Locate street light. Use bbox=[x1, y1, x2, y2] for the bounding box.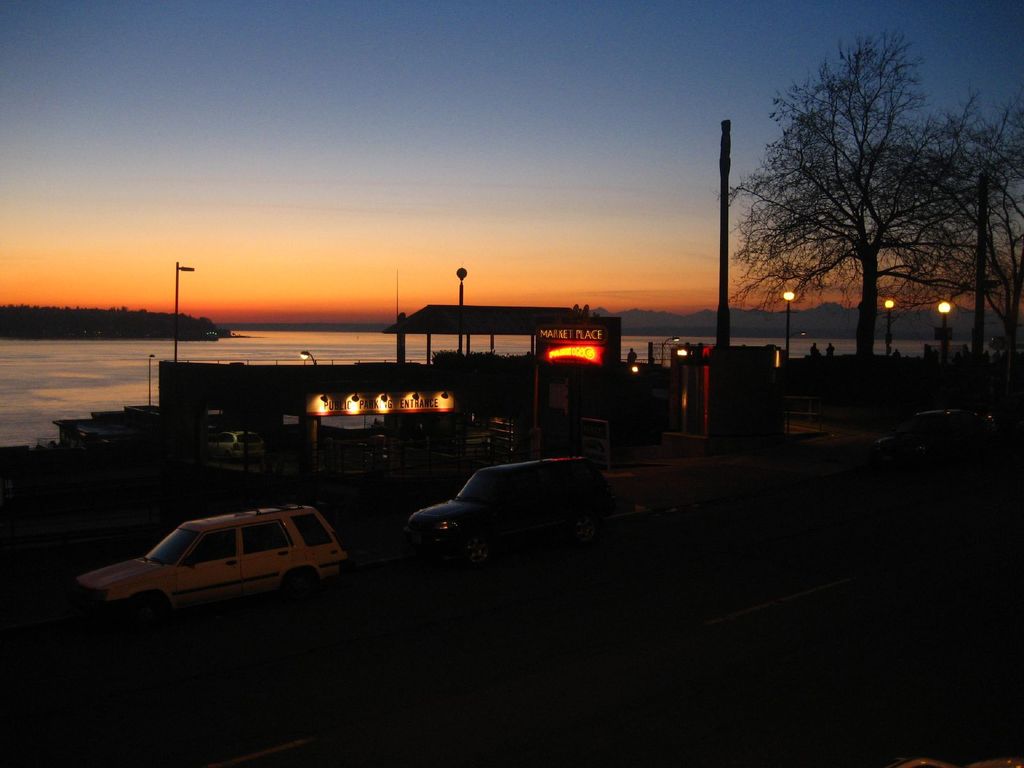
bbox=[938, 298, 948, 367].
